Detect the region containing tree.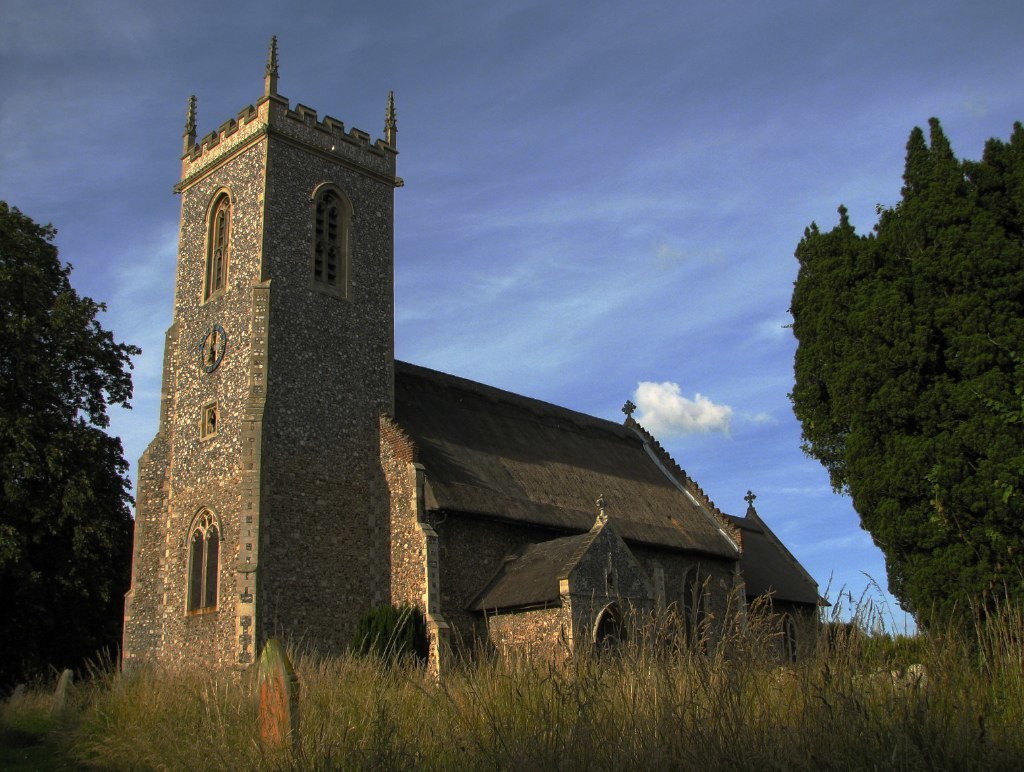
[781,105,1012,638].
